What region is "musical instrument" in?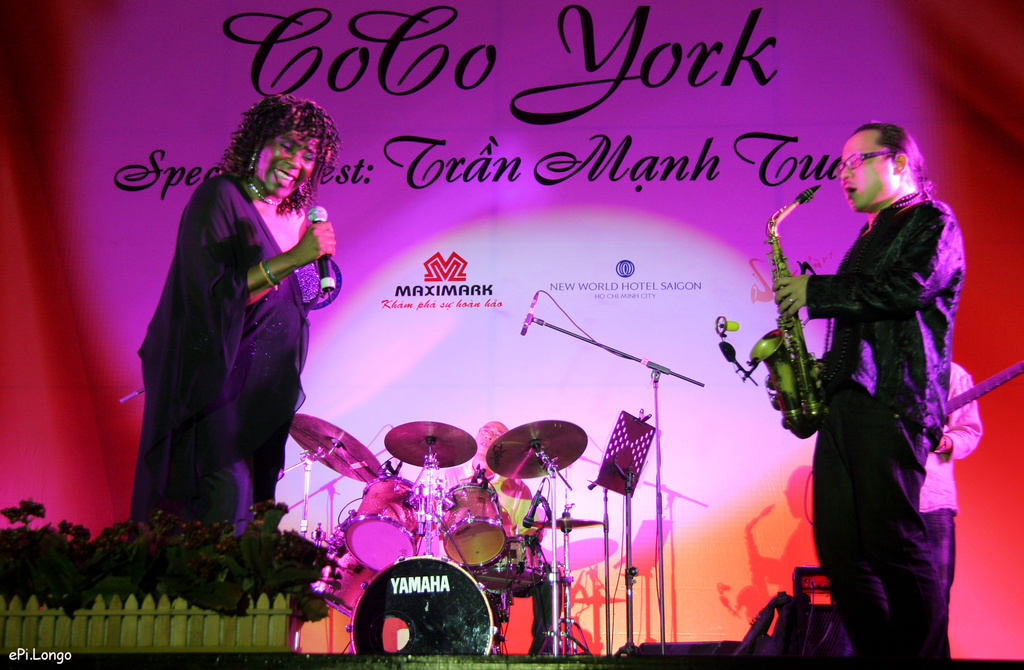
(950, 350, 1023, 427).
